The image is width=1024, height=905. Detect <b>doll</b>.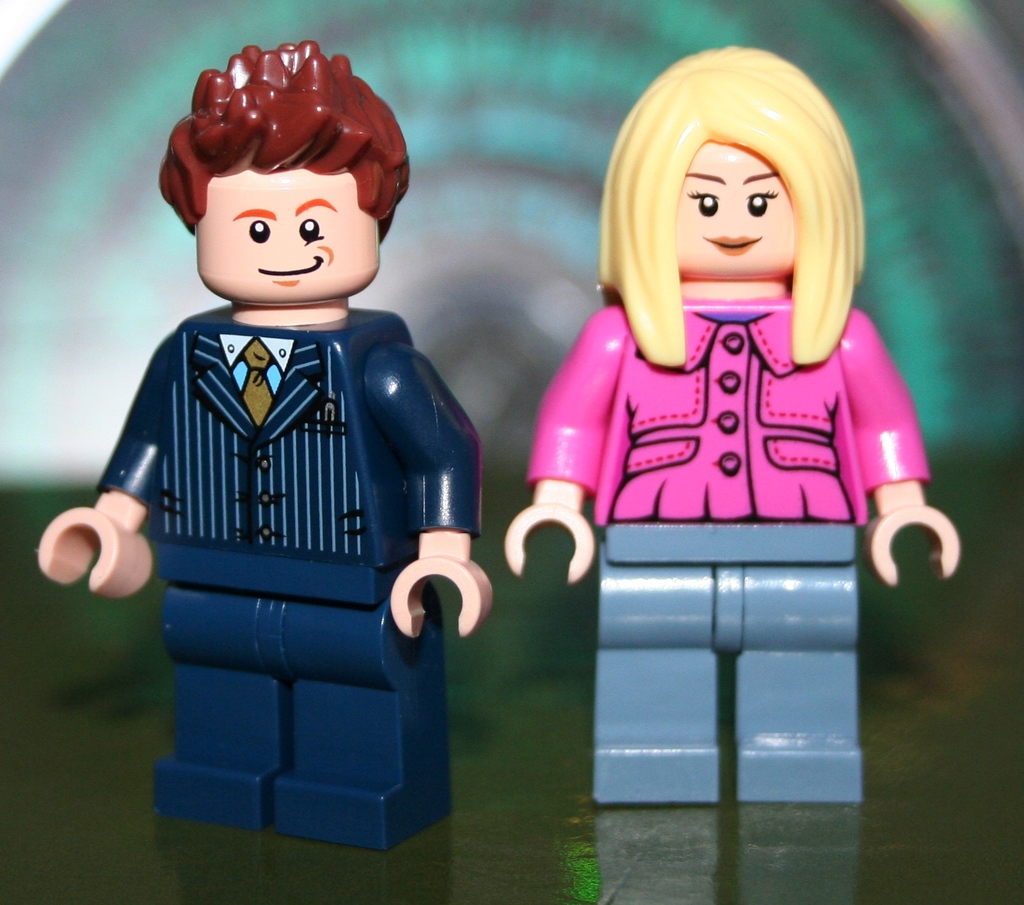
Detection: BBox(40, 42, 494, 854).
